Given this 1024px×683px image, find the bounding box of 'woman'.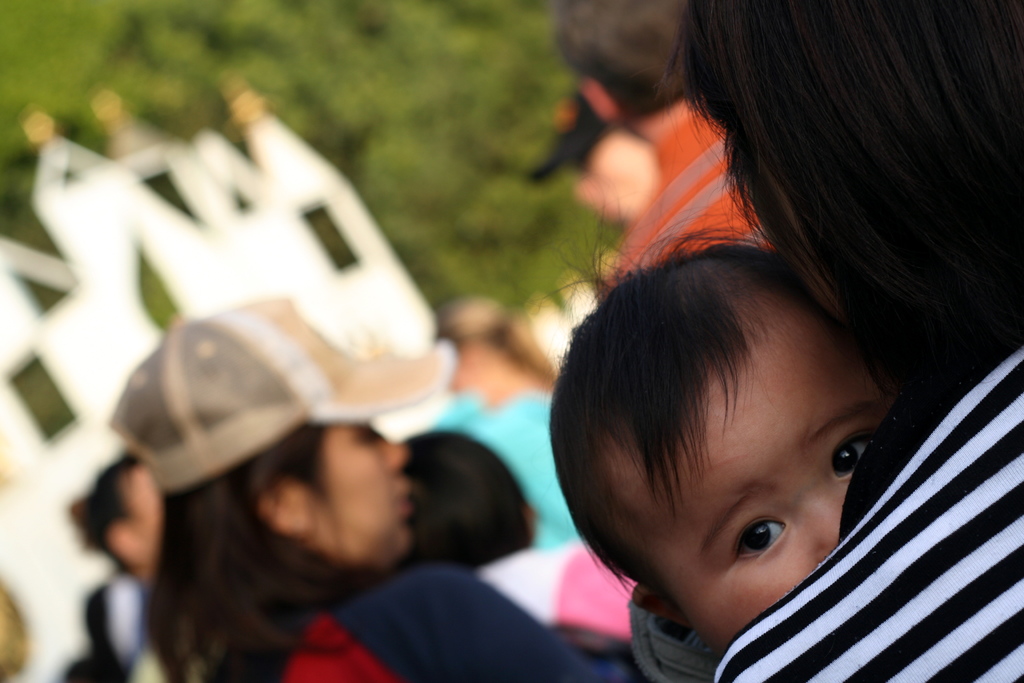
rect(111, 290, 604, 682).
